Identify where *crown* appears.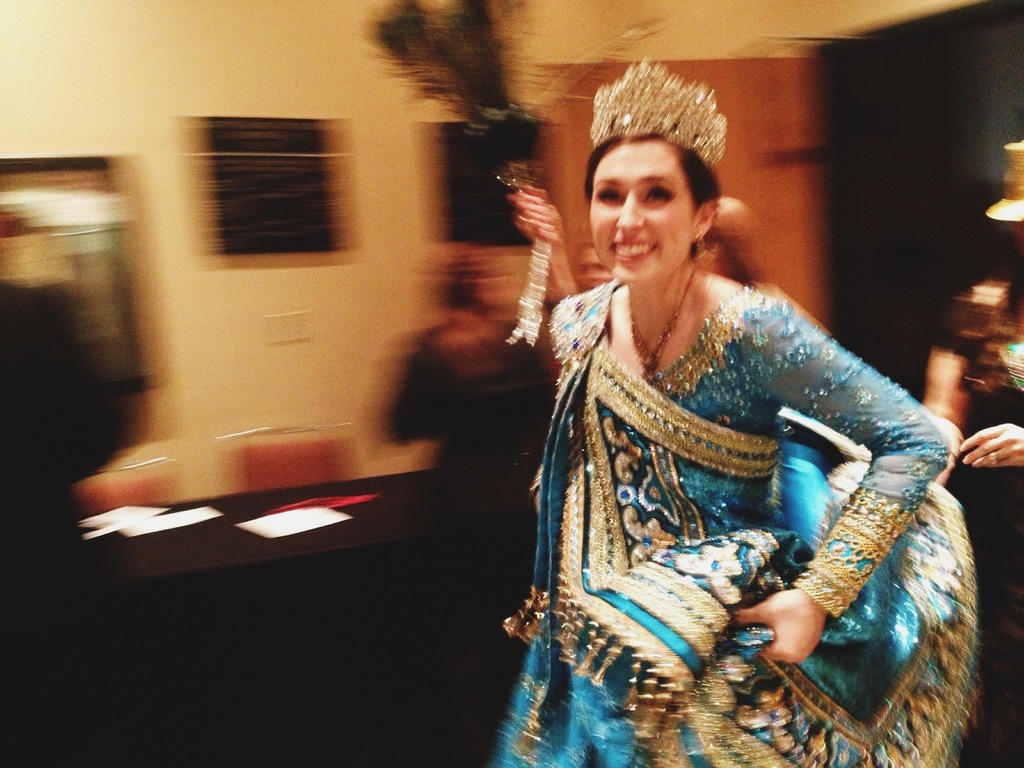
Appears at (x1=590, y1=56, x2=729, y2=167).
